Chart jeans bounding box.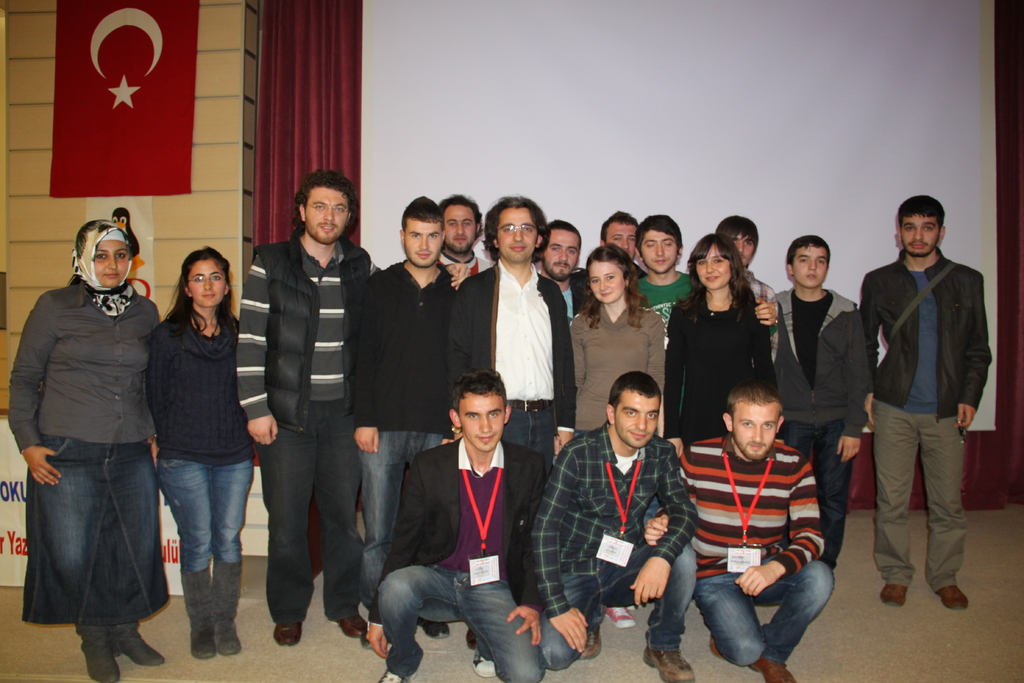
Charted: l=33, t=429, r=153, b=655.
